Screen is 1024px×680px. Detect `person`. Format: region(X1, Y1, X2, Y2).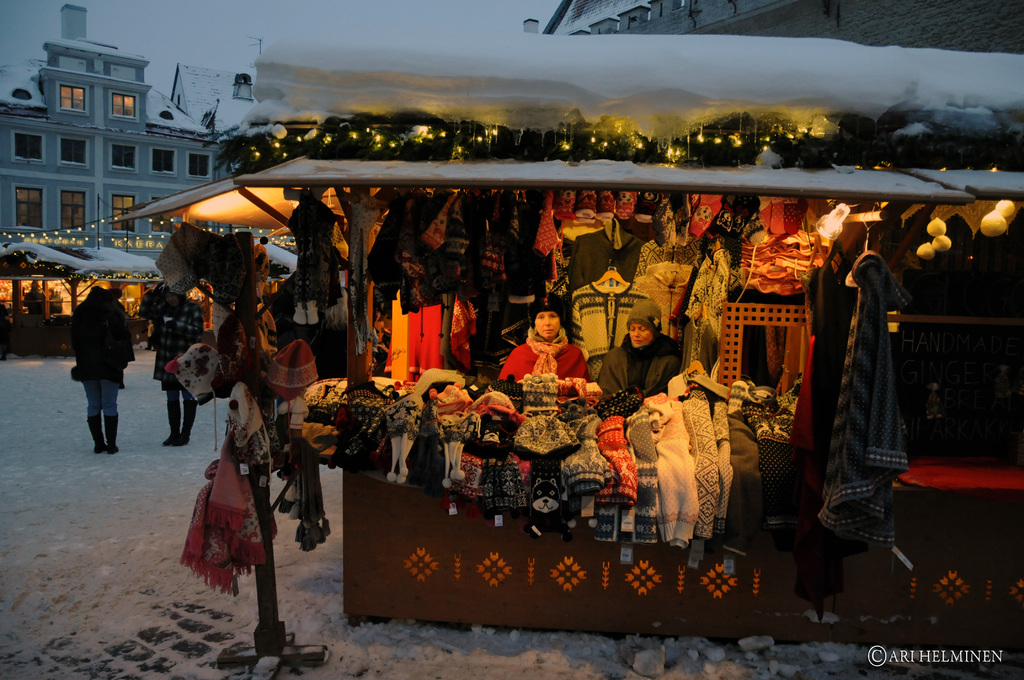
region(21, 279, 51, 333).
